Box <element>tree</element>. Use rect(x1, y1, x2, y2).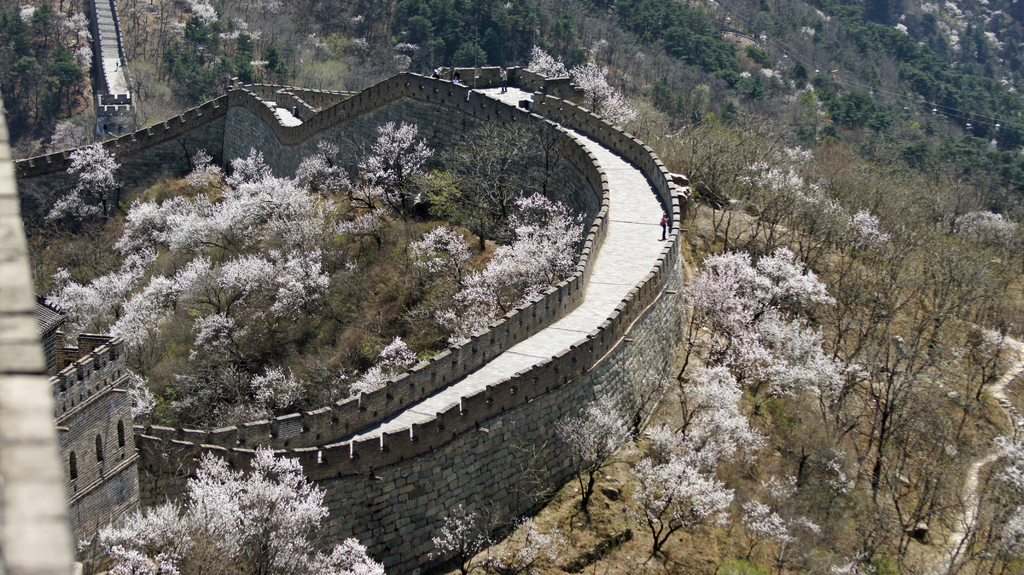
rect(703, 230, 834, 433).
